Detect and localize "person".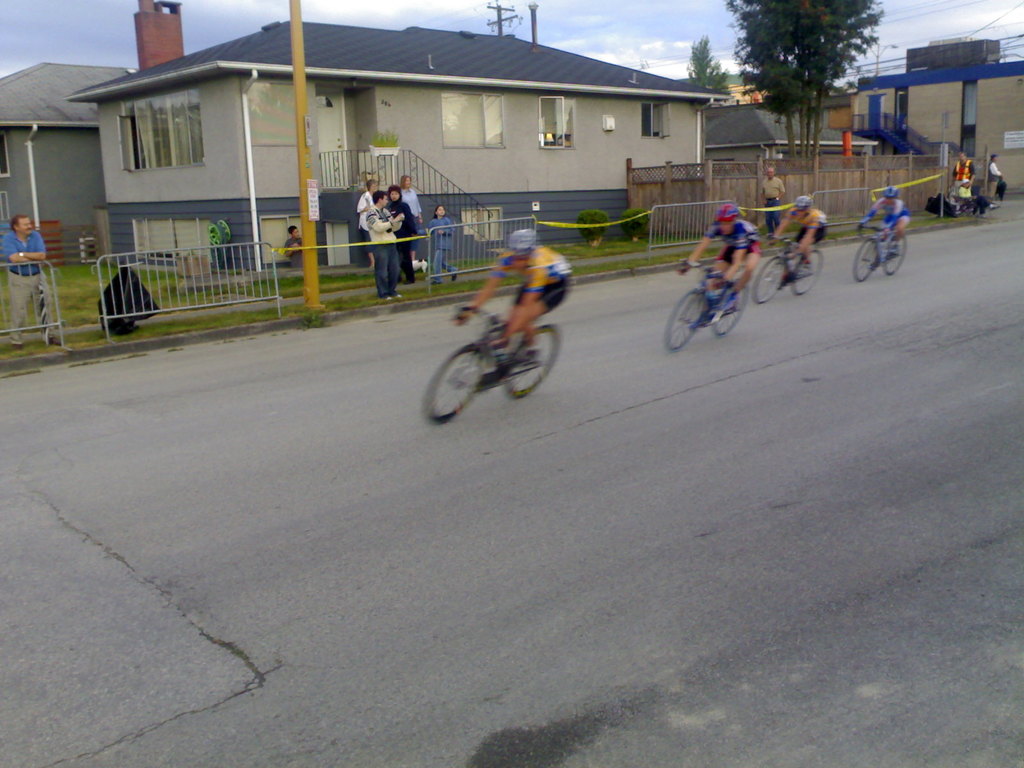
Localized at box=[384, 175, 420, 276].
